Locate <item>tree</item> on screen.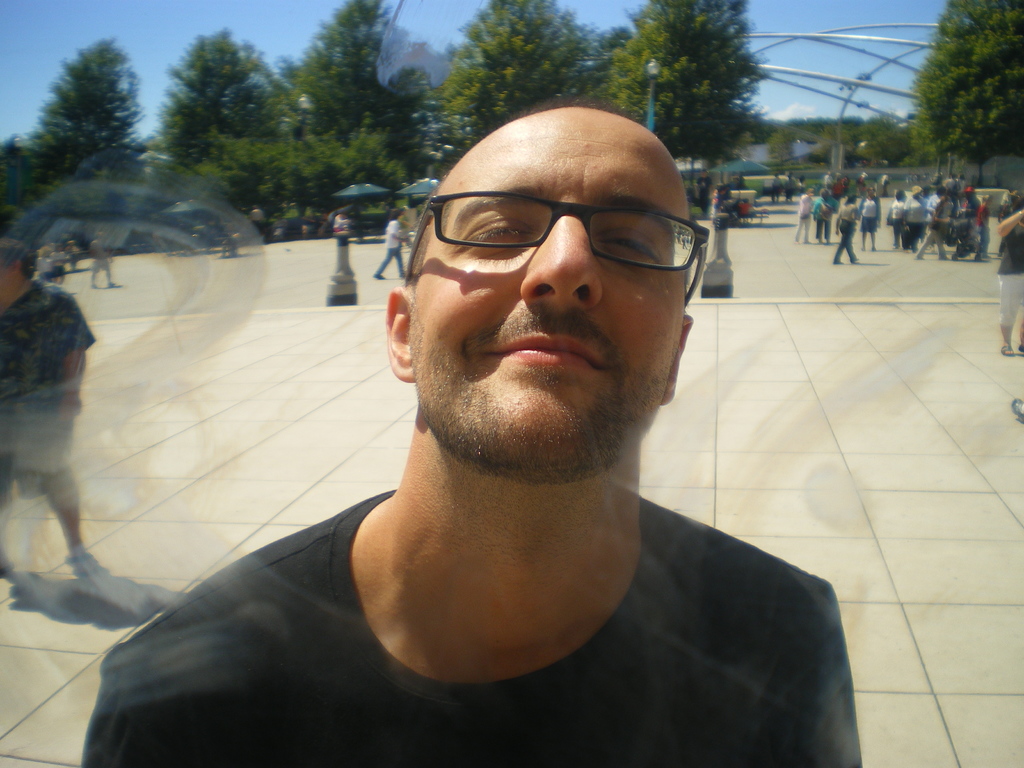
On screen at [907,1,1023,182].
